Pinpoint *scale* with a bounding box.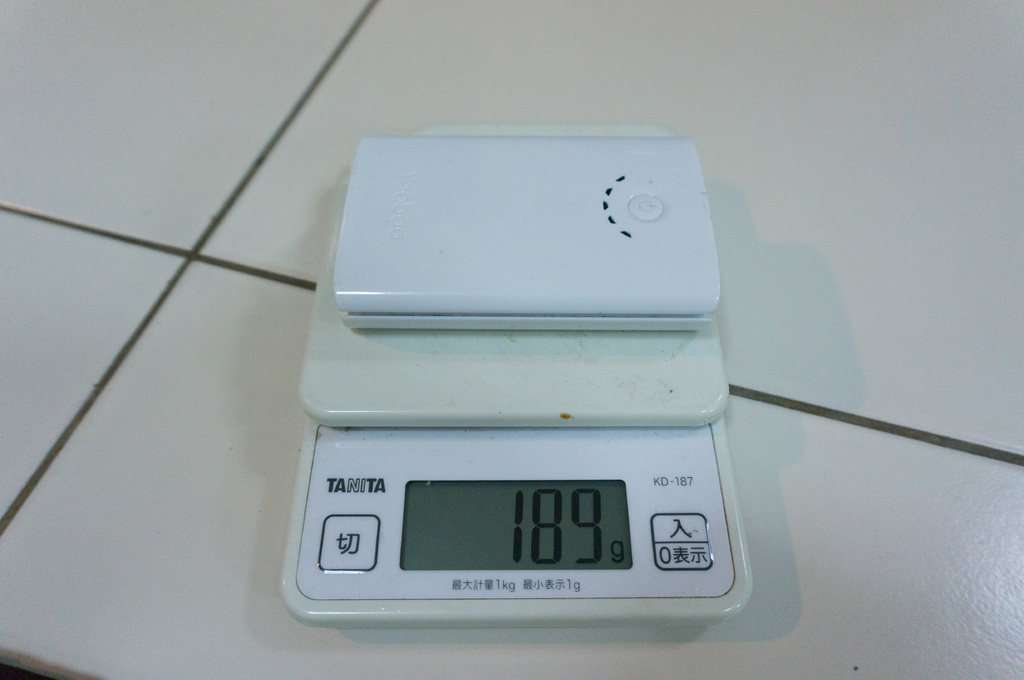
x1=282 y1=124 x2=754 y2=628.
